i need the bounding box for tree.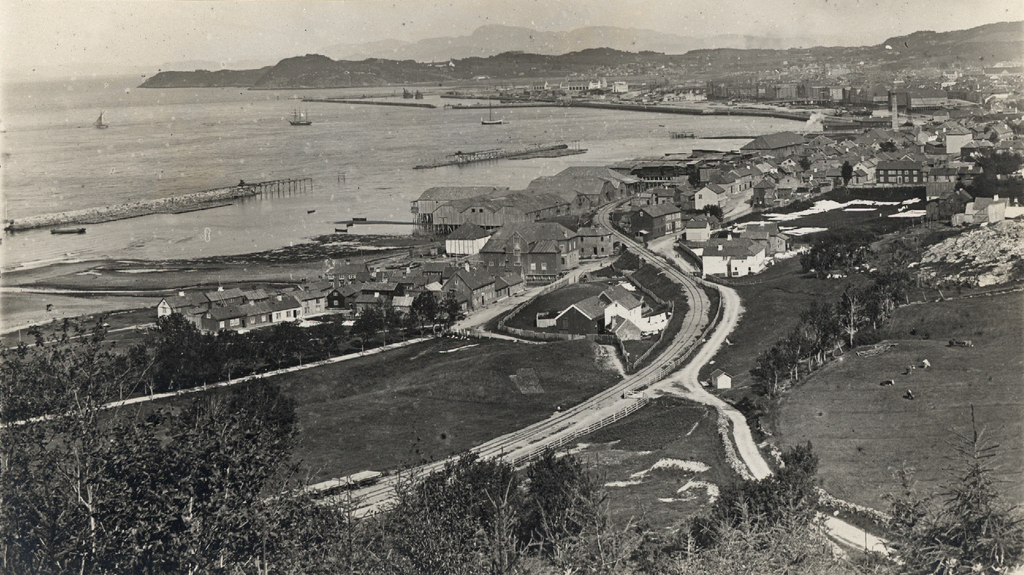
Here it is: box=[410, 287, 438, 339].
